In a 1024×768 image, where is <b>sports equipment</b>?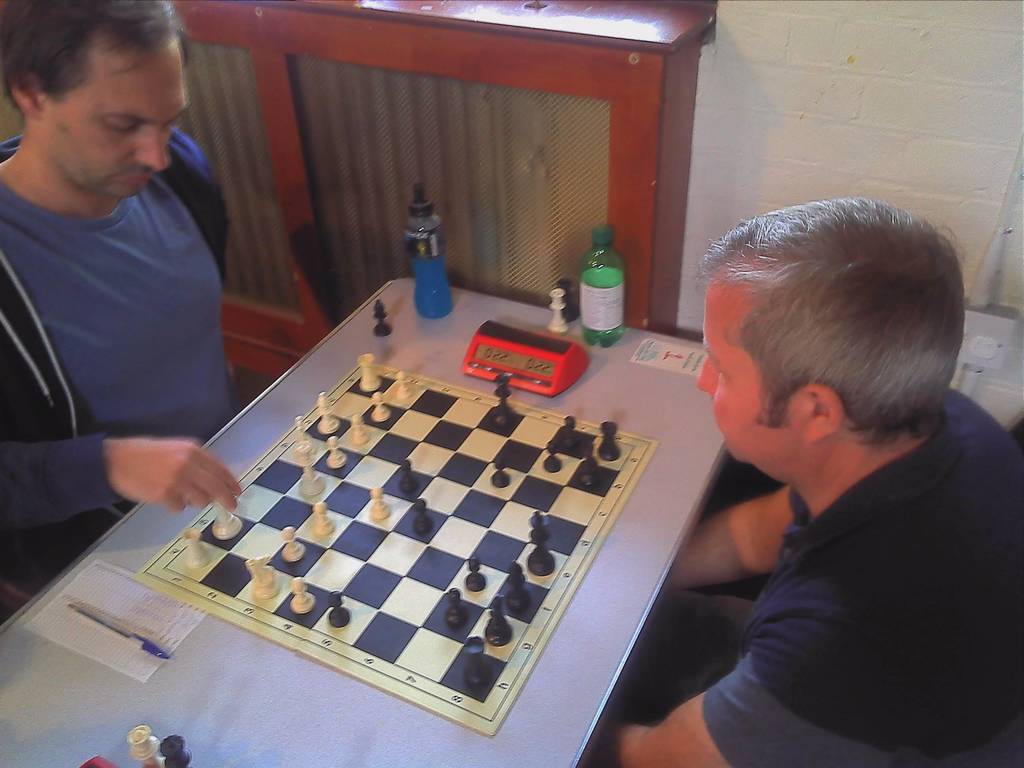
pyautogui.locateOnScreen(541, 438, 564, 474).
